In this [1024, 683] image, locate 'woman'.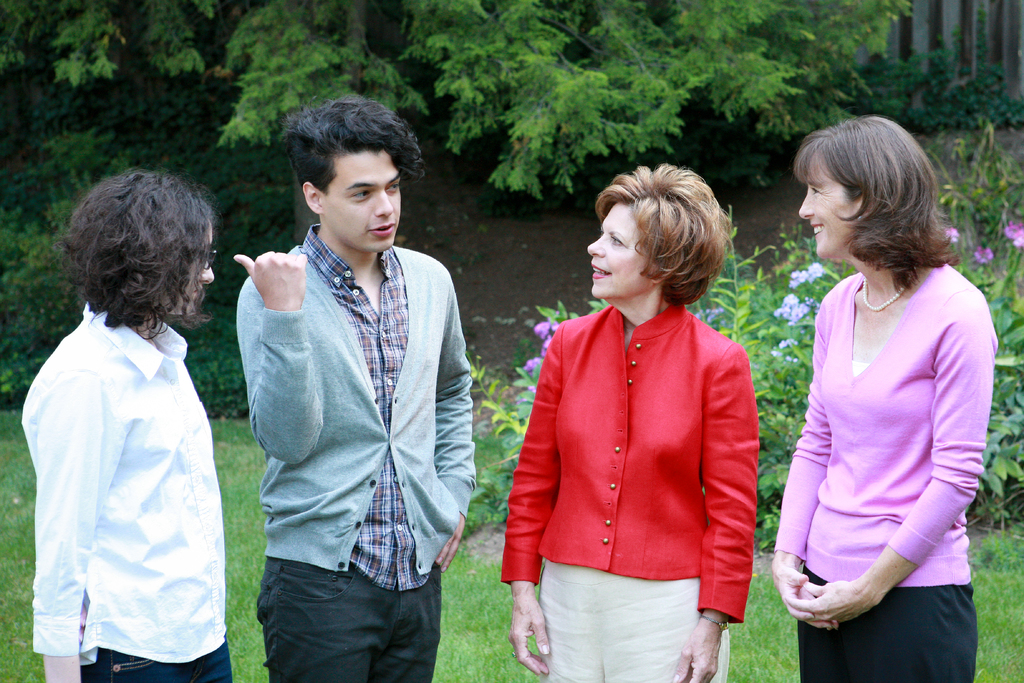
Bounding box: <bbox>20, 163, 219, 682</bbox>.
